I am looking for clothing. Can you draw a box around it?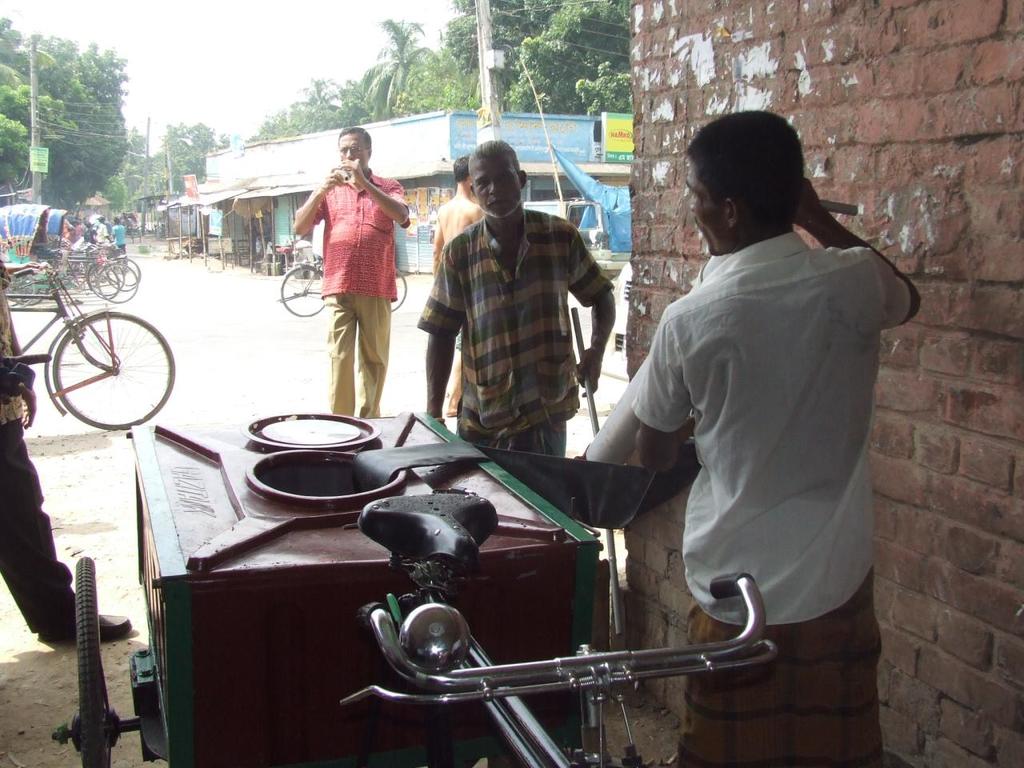
Sure, the bounding box is rect(407, 220, 625, 474).
